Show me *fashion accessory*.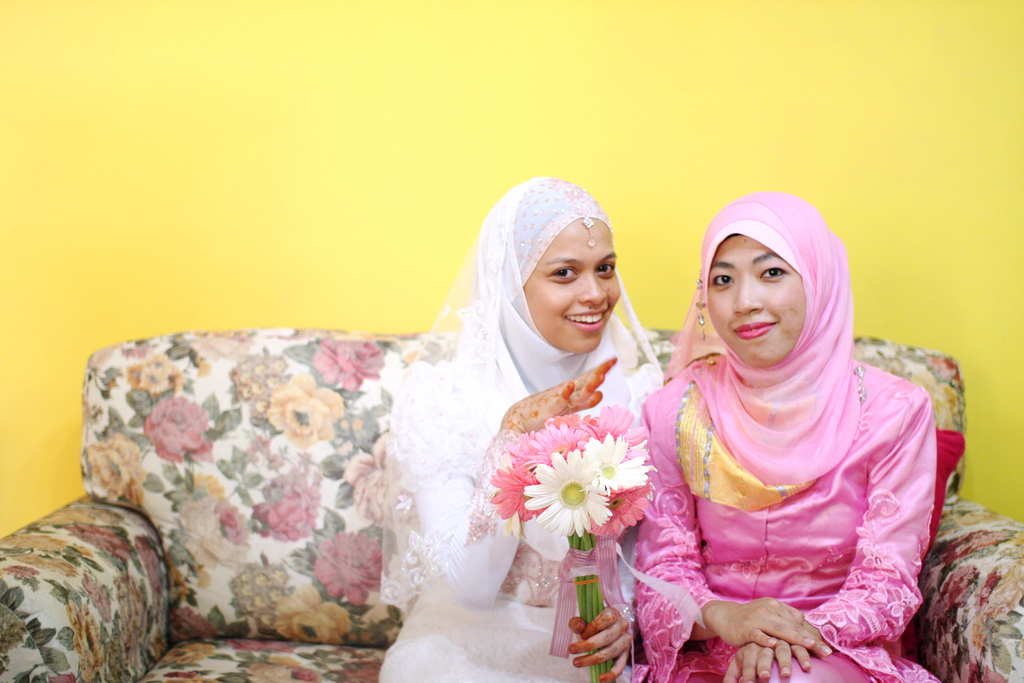
*fashion accessory* is here: box=[582, 212, 593, 249].
